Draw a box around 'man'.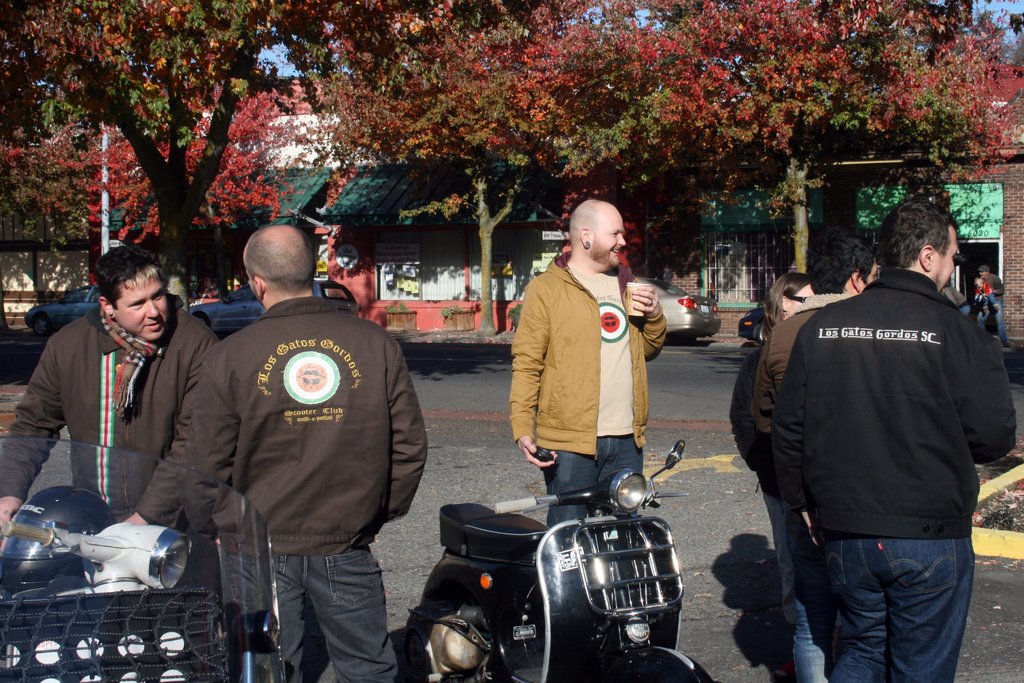
left=777, top=189, right=1022, bottom=682.
